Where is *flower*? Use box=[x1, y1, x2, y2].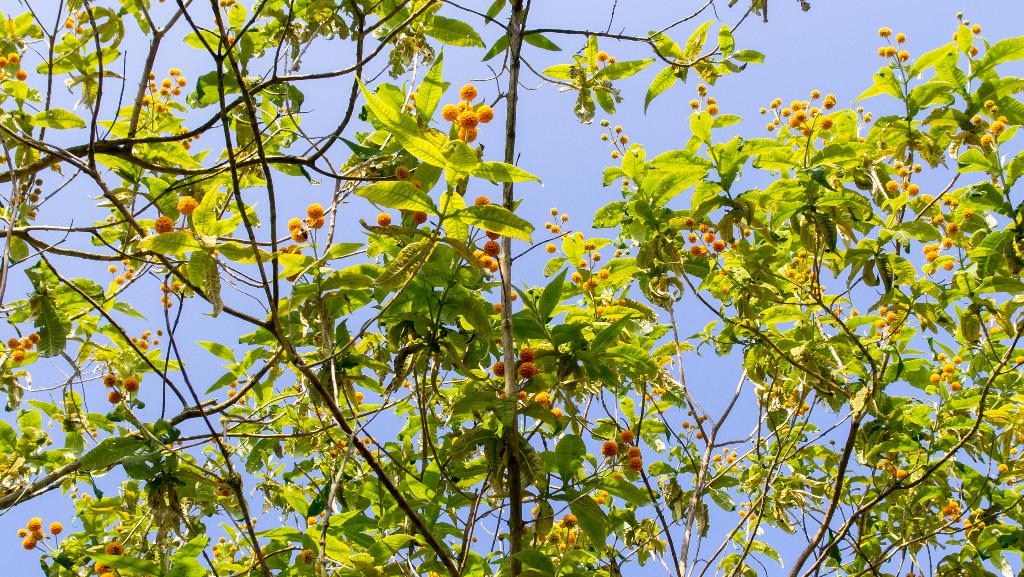
box=[717, 264, 726, 276].
